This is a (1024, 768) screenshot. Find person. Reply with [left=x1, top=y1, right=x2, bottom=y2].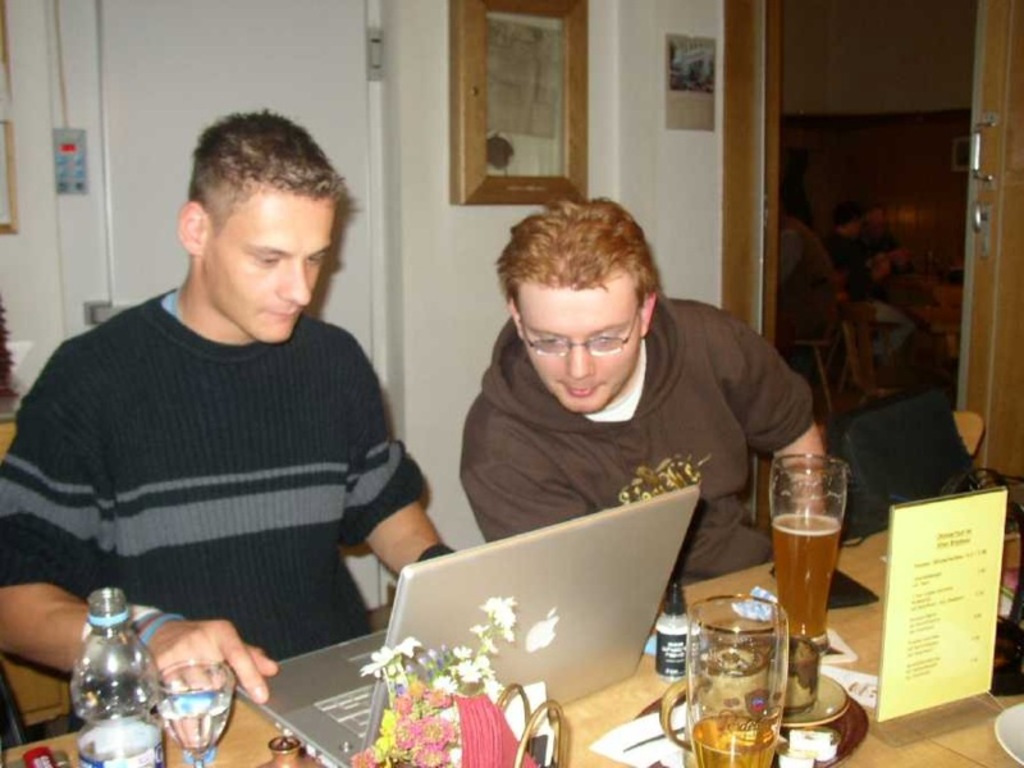
[left=774, top=198, right=842, bottom=366].
